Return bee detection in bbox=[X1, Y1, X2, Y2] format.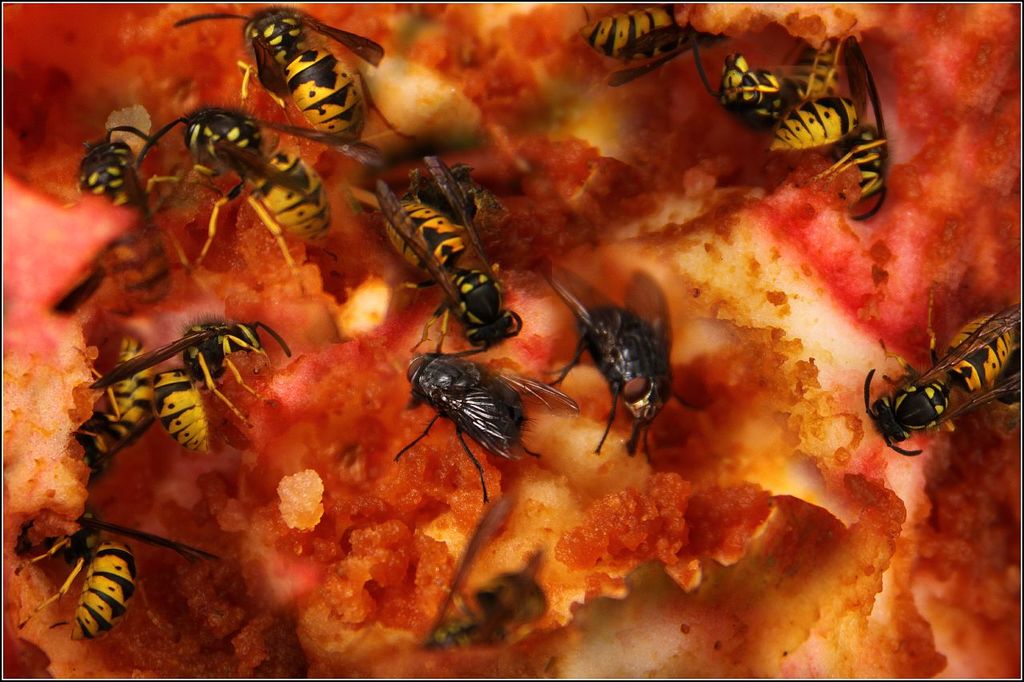
bbox=[2, 492, 222, 651].
